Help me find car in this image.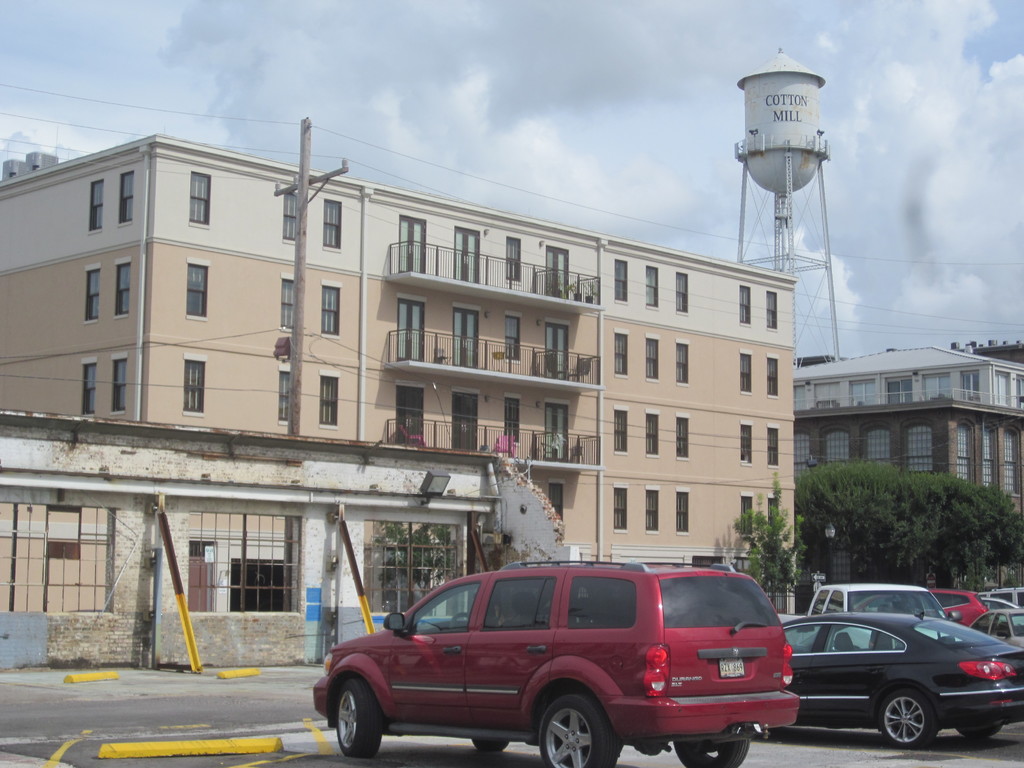
Found it: BBox(987, 585, 1023, 606).
